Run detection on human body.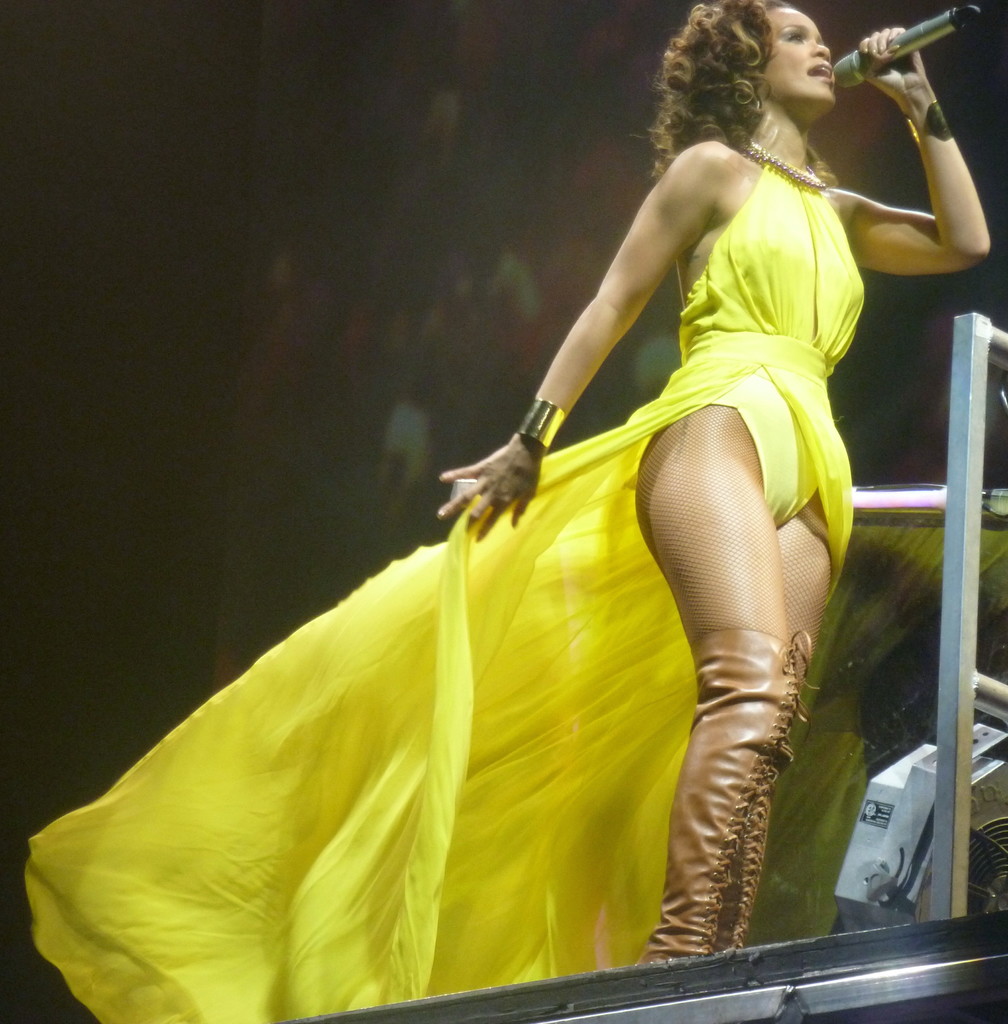
Result: 116/71/924/982.
